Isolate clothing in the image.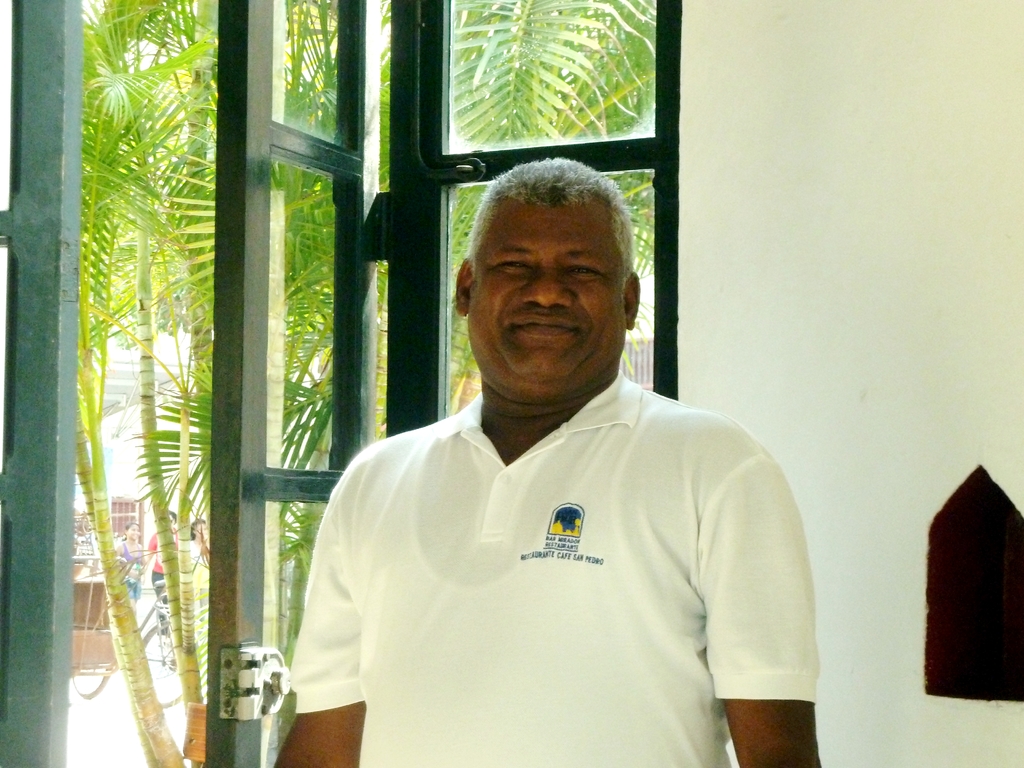
Isolated region: bbox(303, 348, 826, 740).
